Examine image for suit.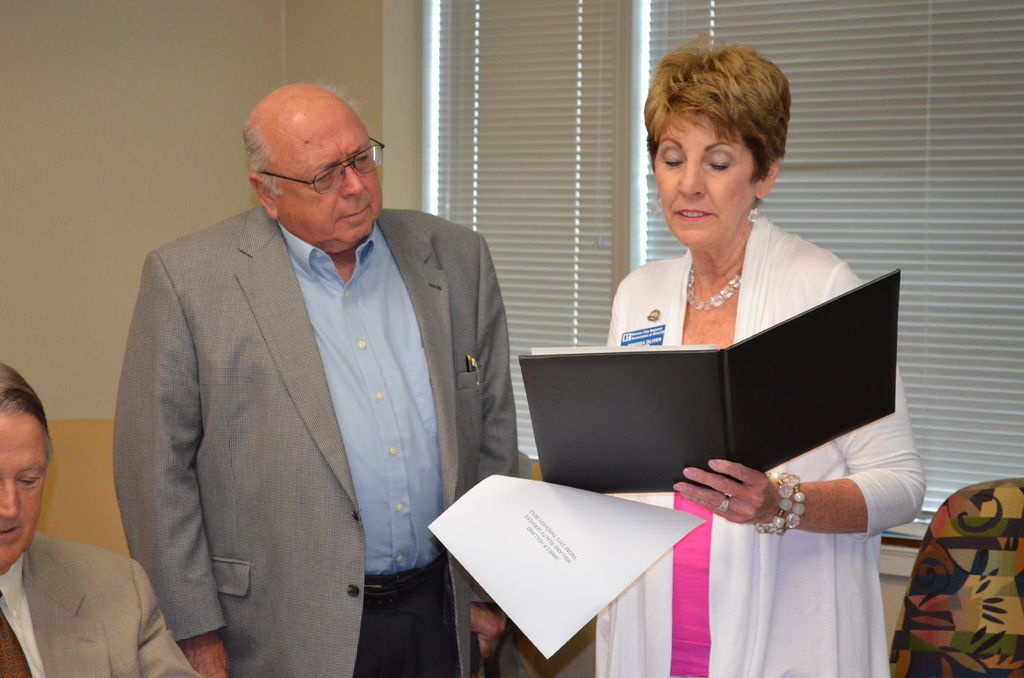
Examination result: x1=0, y1=528, x2=197, y2=677.
